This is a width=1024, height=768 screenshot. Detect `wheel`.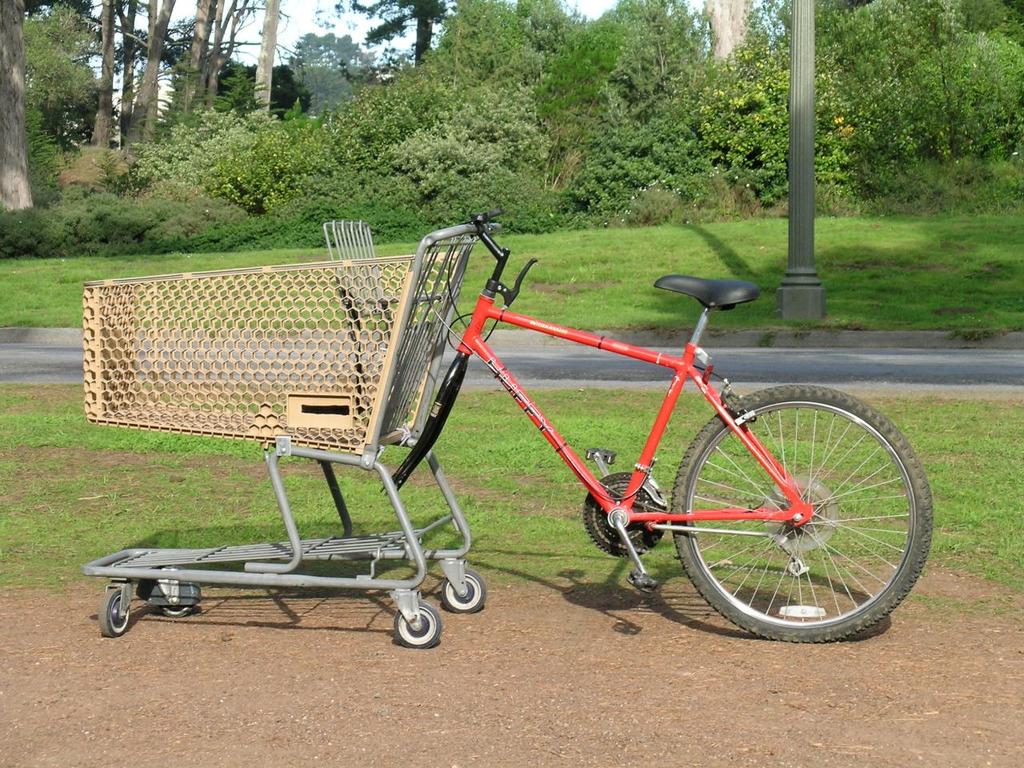
(158, 606, 190, 616).
